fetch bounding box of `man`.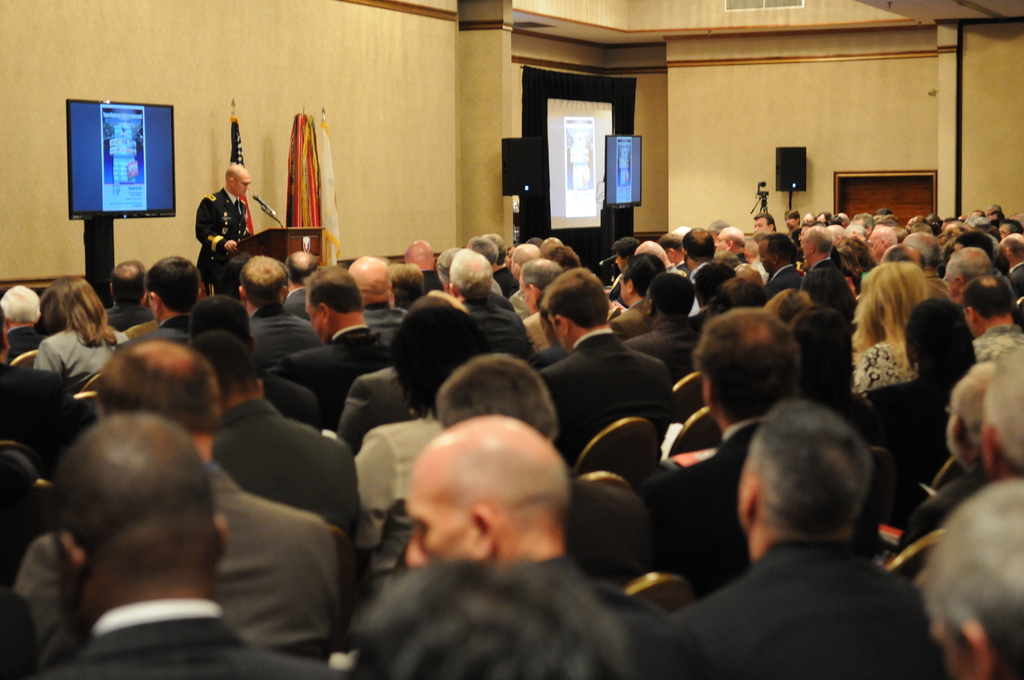
Bbox: 632:302:810:603.
